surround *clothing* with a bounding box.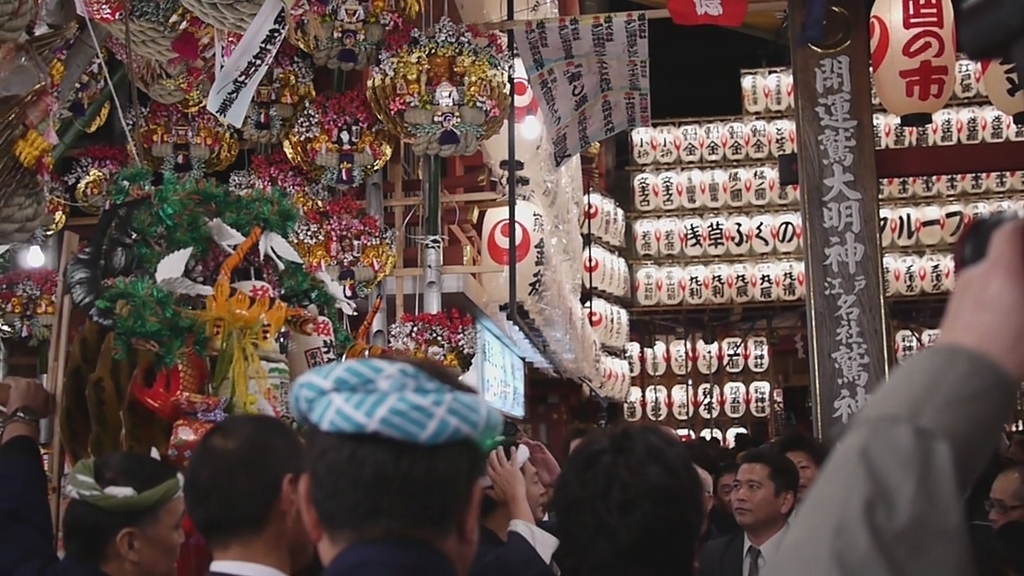
left=316, top=532, right=465, bottom=575.
